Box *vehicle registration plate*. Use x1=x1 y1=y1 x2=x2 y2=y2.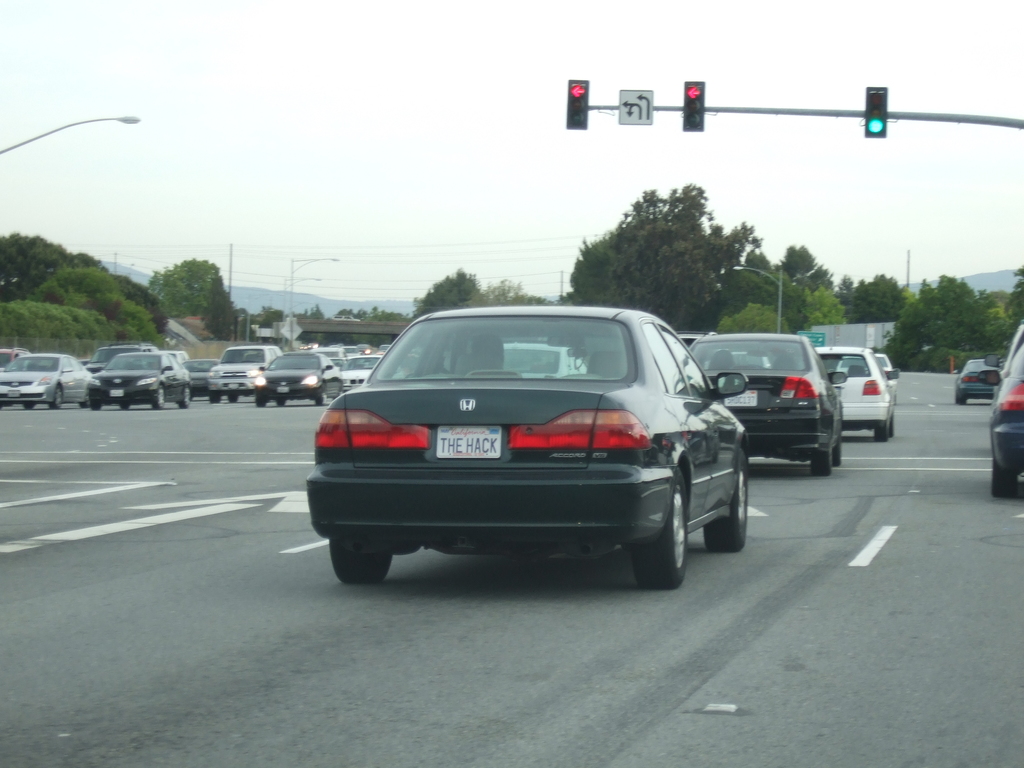
x1=6 y1=387 x2=20 y2=399.
